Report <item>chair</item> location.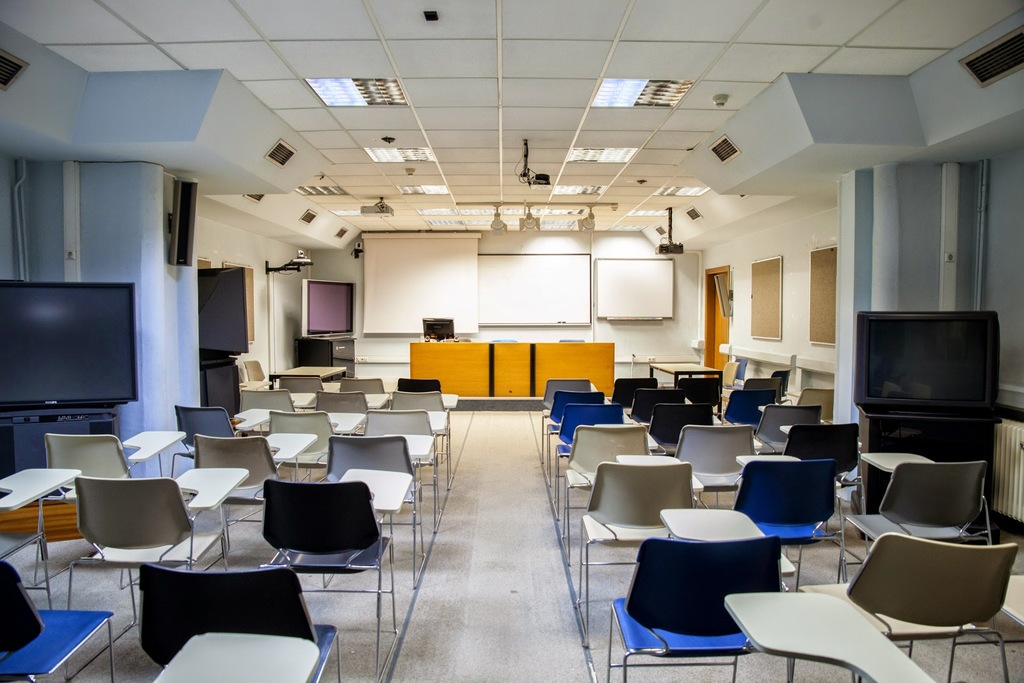
Report: [x1=605, y1=531, x2=787, y2=682].
